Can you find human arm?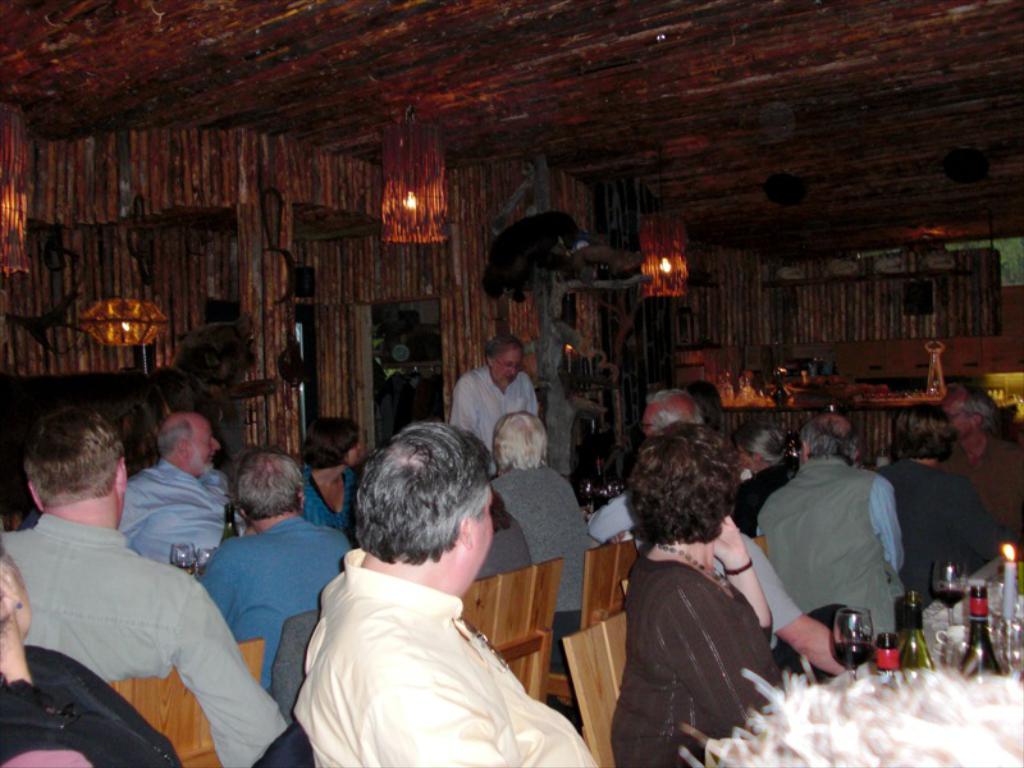
Yes, bounding box: crop(590, 492, 645, 536).
